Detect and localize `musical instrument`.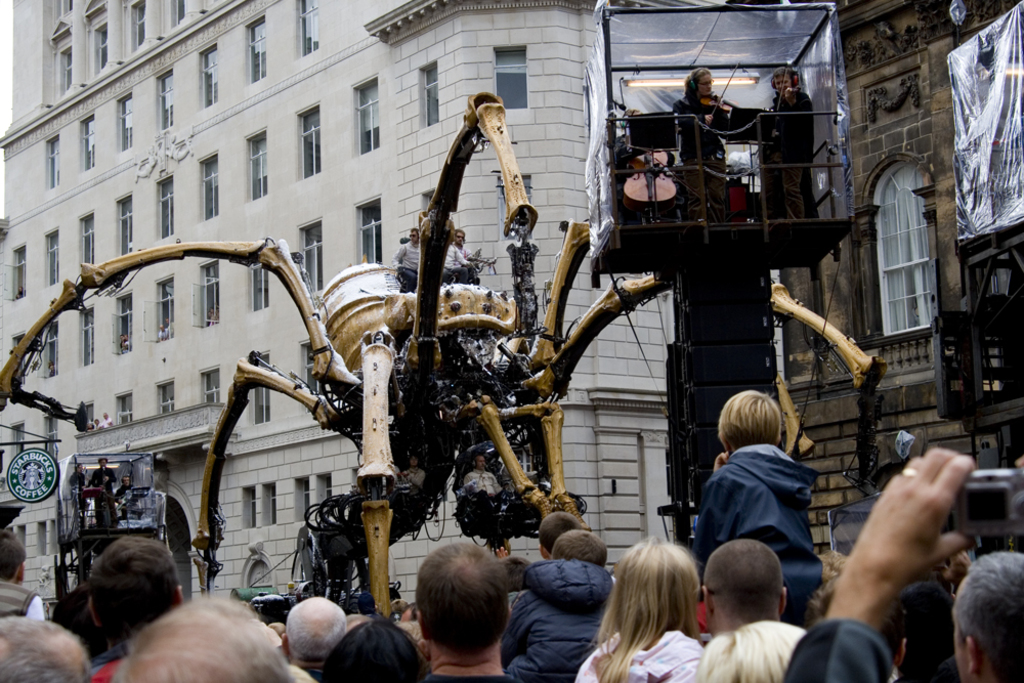
Localized at <bbox>618, 145, 683, 221</bbox>.
